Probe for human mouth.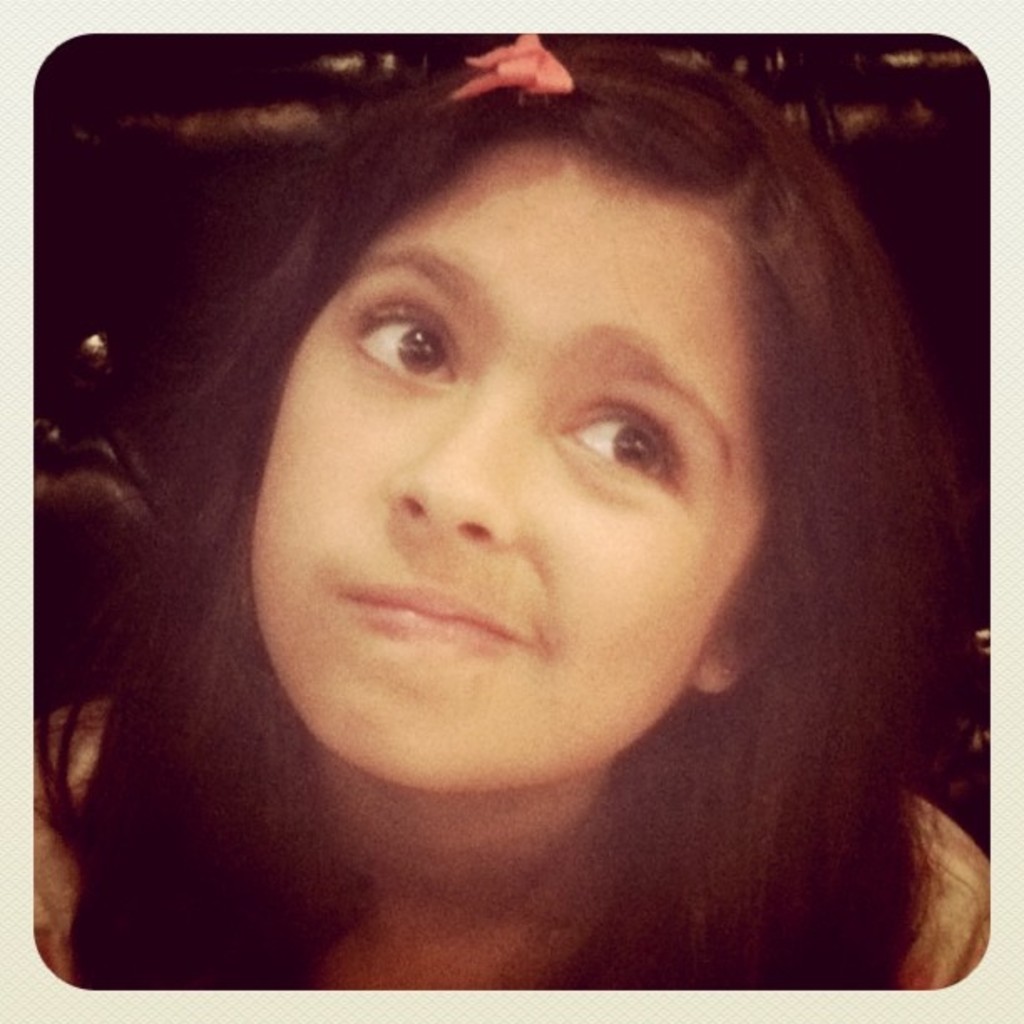
Probe result: region(340, 587, 517, 654).
